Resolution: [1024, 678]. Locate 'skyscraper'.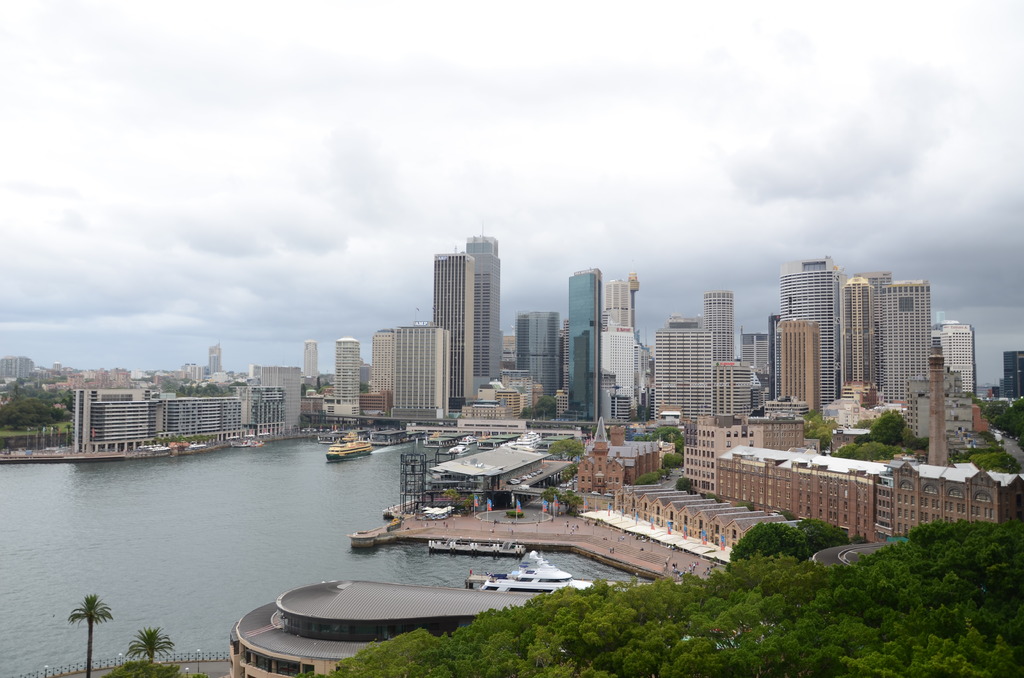
[left=454, top=222, right=503, bottom=379].
